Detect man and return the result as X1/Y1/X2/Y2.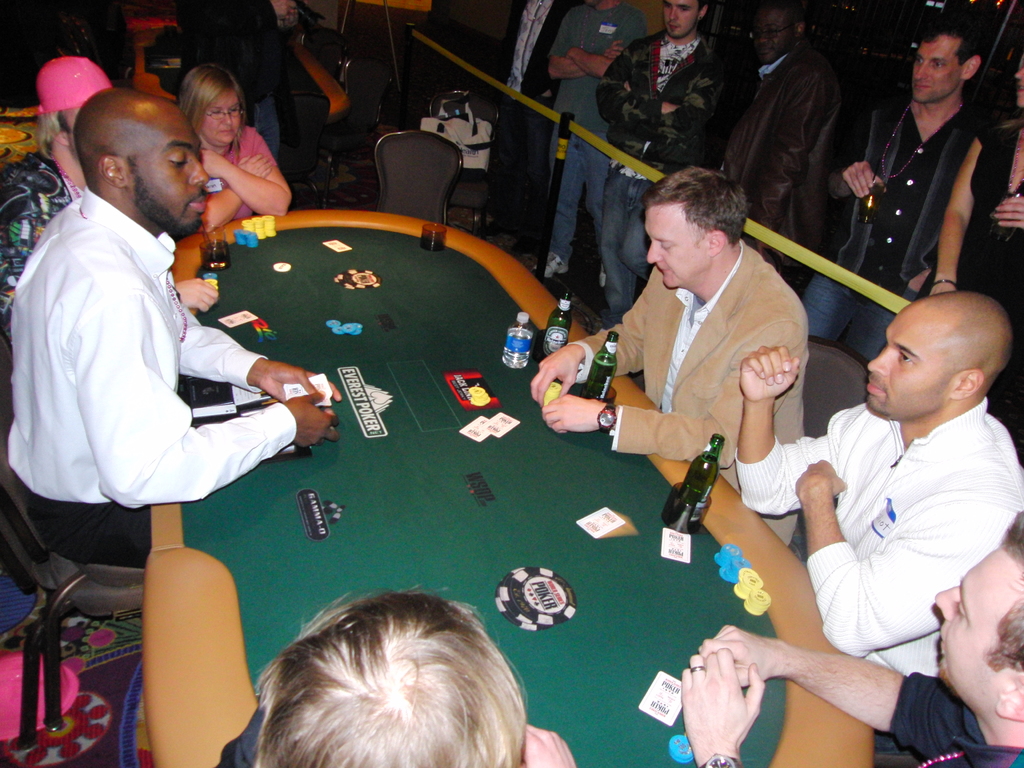
738/289/1023/685.
